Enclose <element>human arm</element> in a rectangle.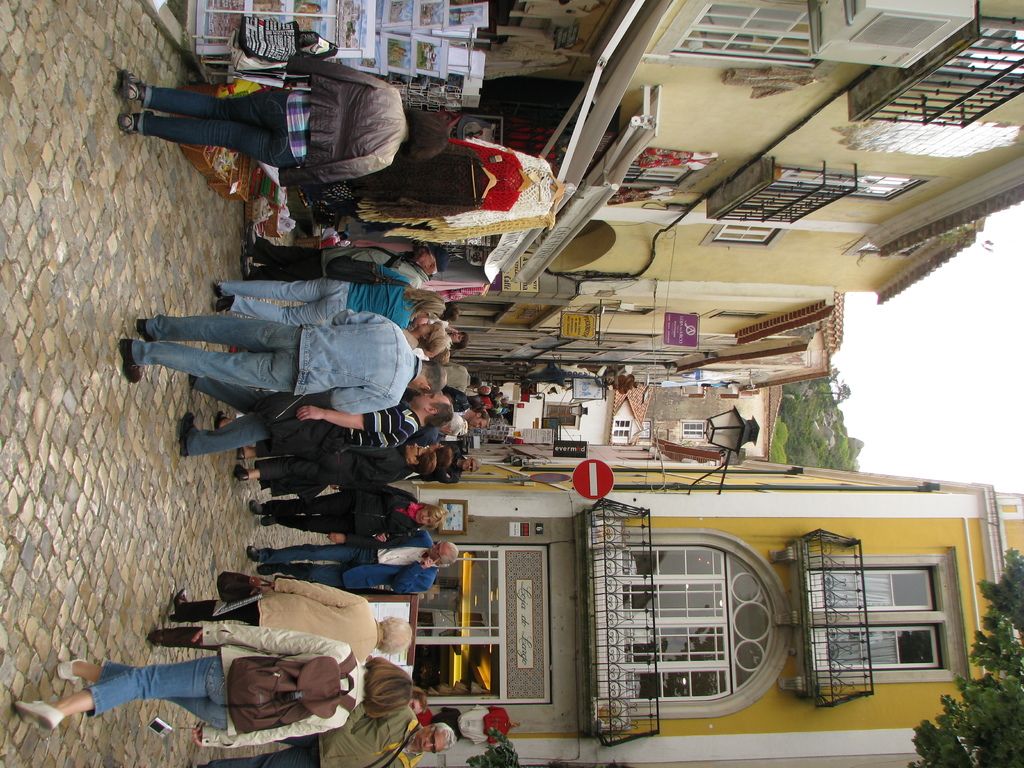
<box>330,307,396,325</box>.
